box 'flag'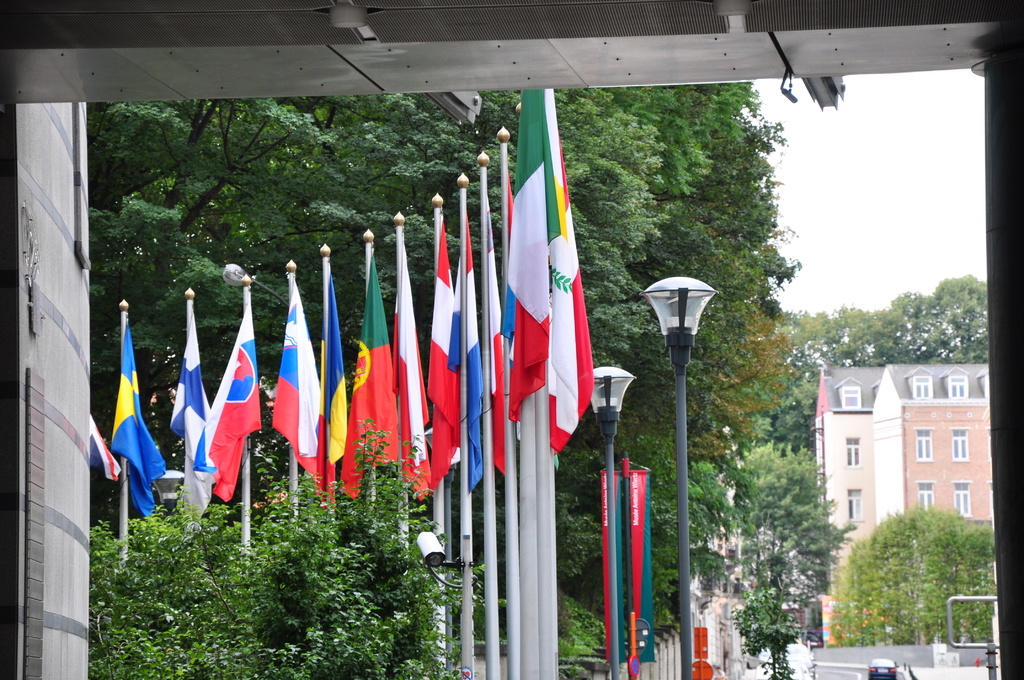
rect(429, 214, 465, 501)
